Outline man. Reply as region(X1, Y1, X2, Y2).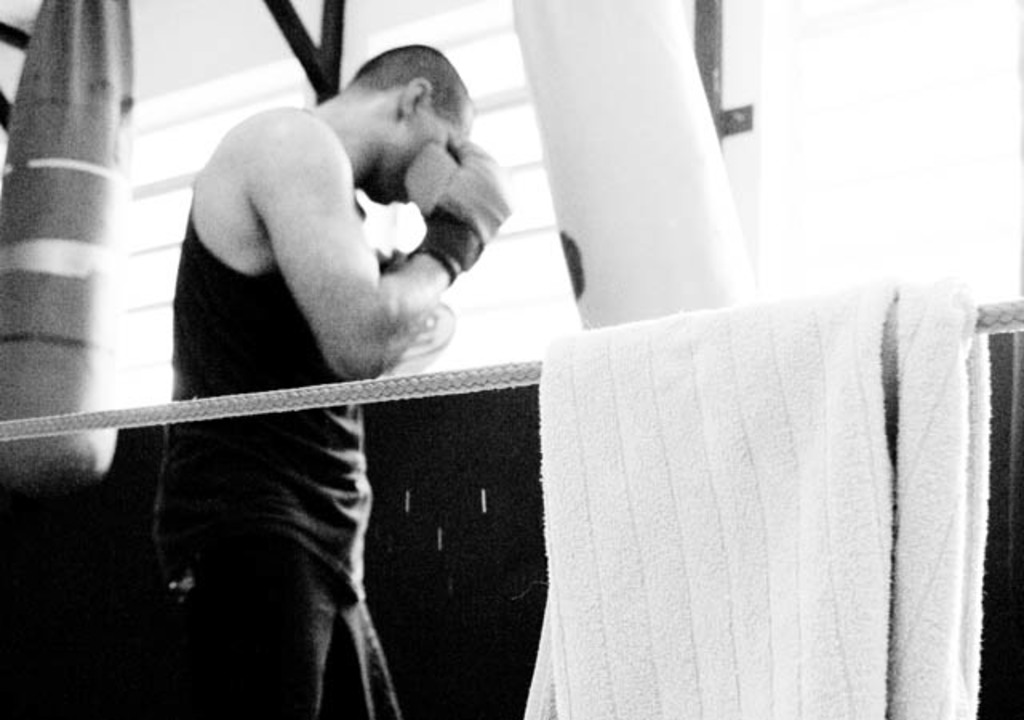
region(96, 27, 554, 688).
